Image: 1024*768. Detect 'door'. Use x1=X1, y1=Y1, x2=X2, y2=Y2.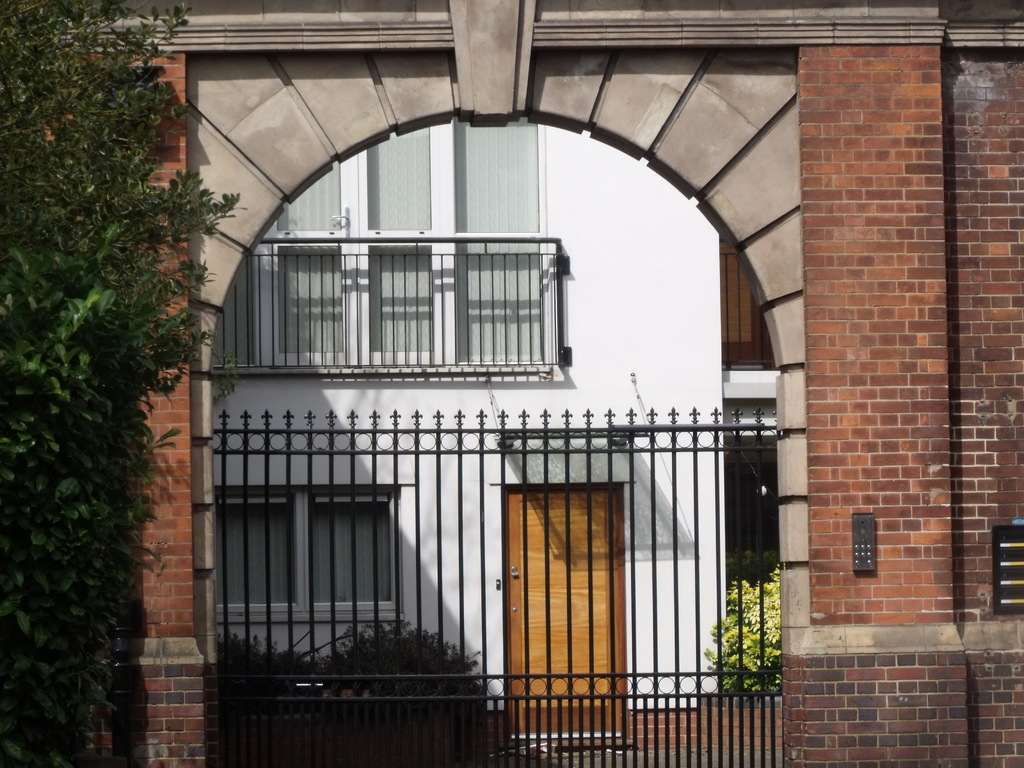
x1=491, y1=461, x2=637, y2=739.
